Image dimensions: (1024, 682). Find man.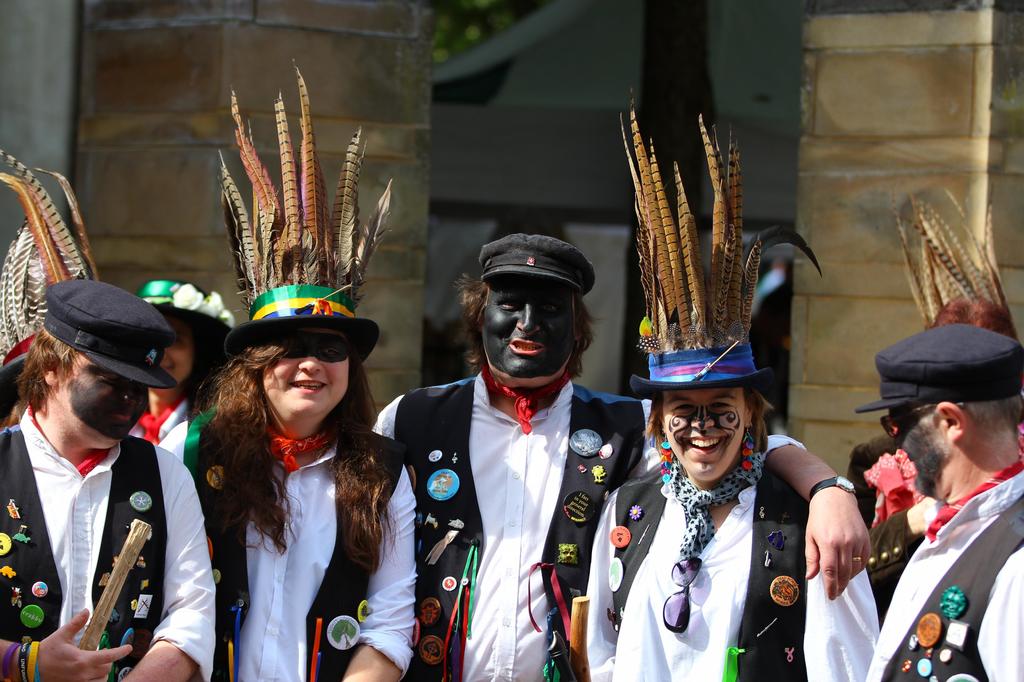
[x1=369, y1=232, x2=874, y2=679].
